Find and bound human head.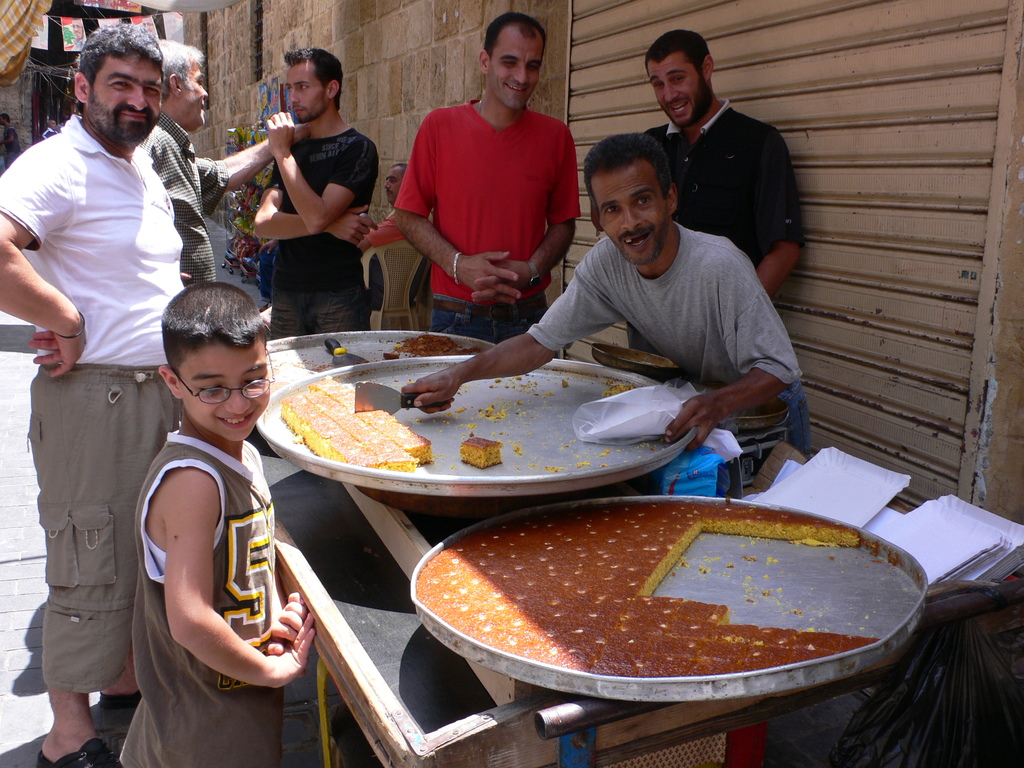
Bound: 70:20:86:40.
